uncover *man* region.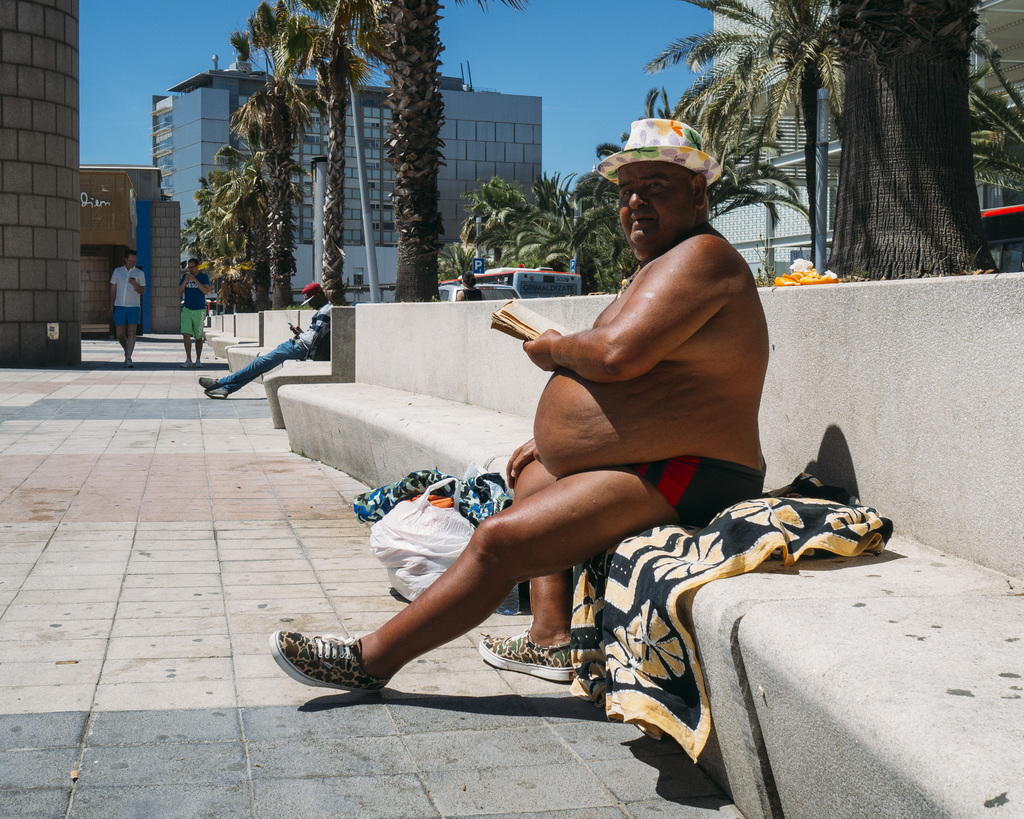
Uncovered: 200,278,334,401.
